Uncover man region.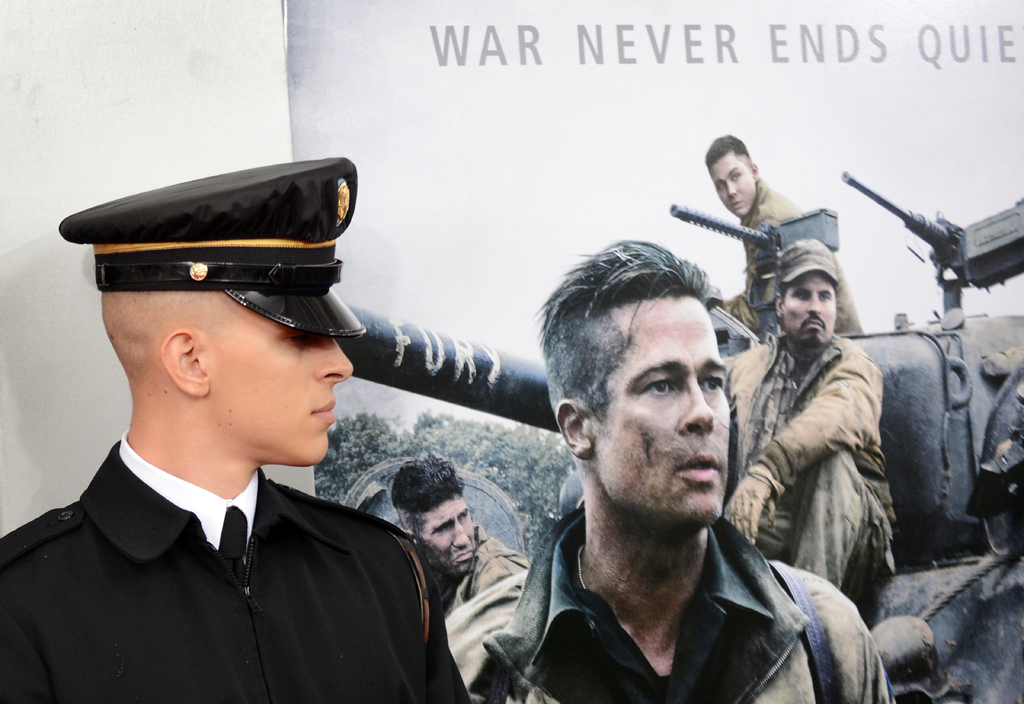
Uncovered: (x1=475, y1=239, x2=871, y2=700).
